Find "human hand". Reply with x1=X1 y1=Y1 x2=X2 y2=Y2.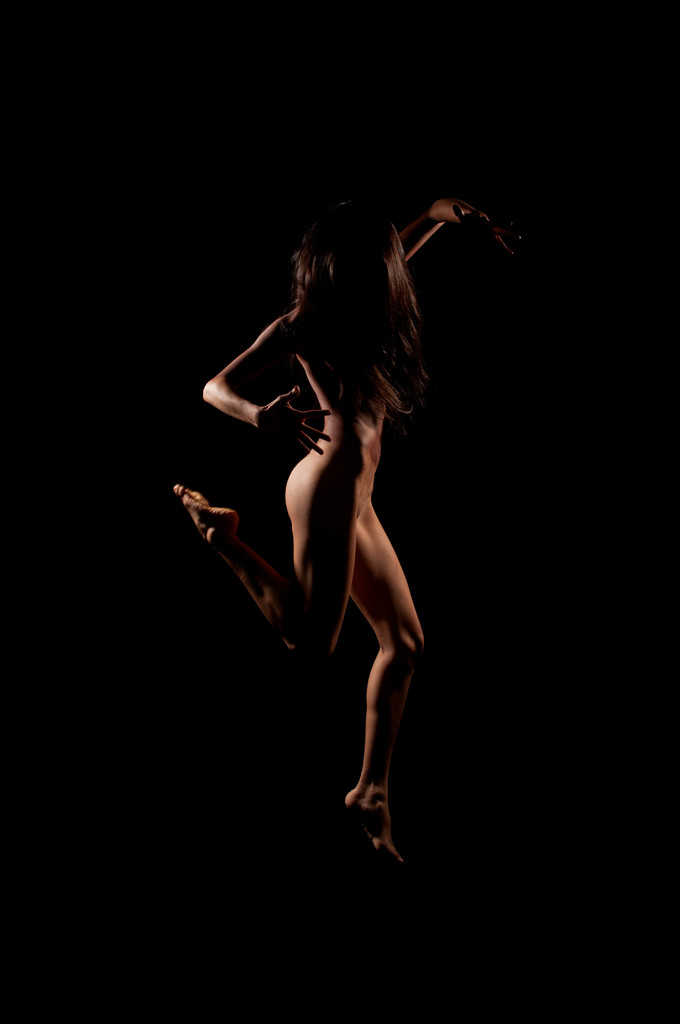
x1=449 y1=205 x2=524 y2=262.
